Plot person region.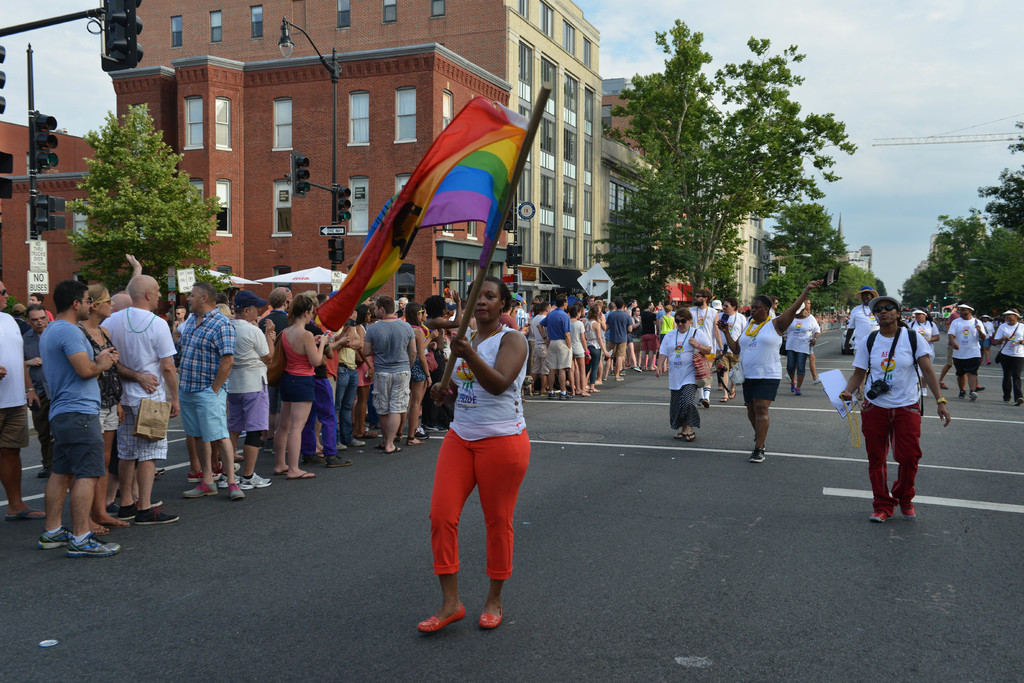
Plotted at 99/271/184/523.
